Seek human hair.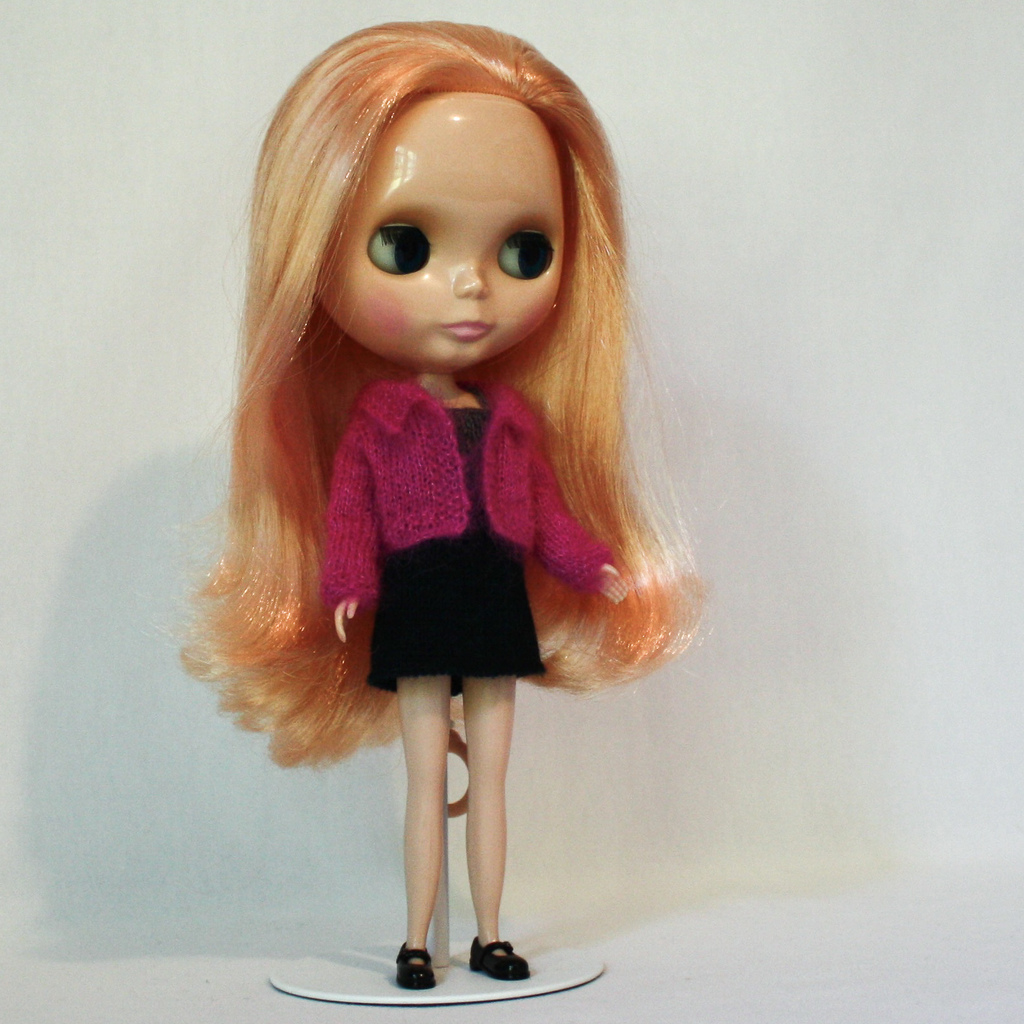
{"left": 179, "top": 27, "right": 669, "bottom": 690}.
